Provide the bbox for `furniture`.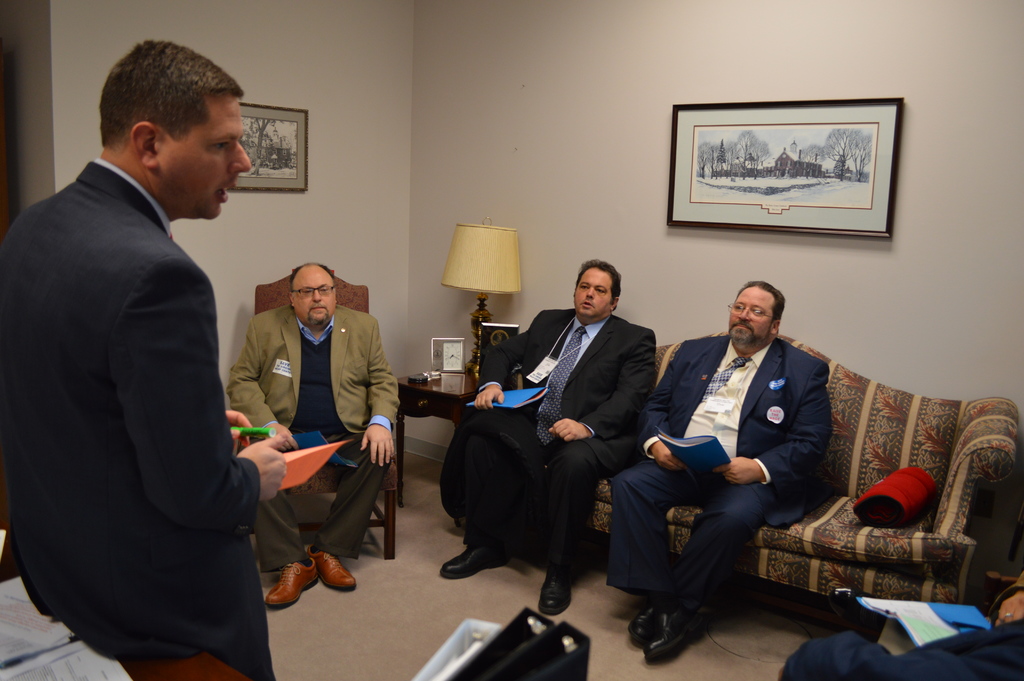
{"x1": 526, "y1": 333, "x2": 1022, "y2": 603}.
